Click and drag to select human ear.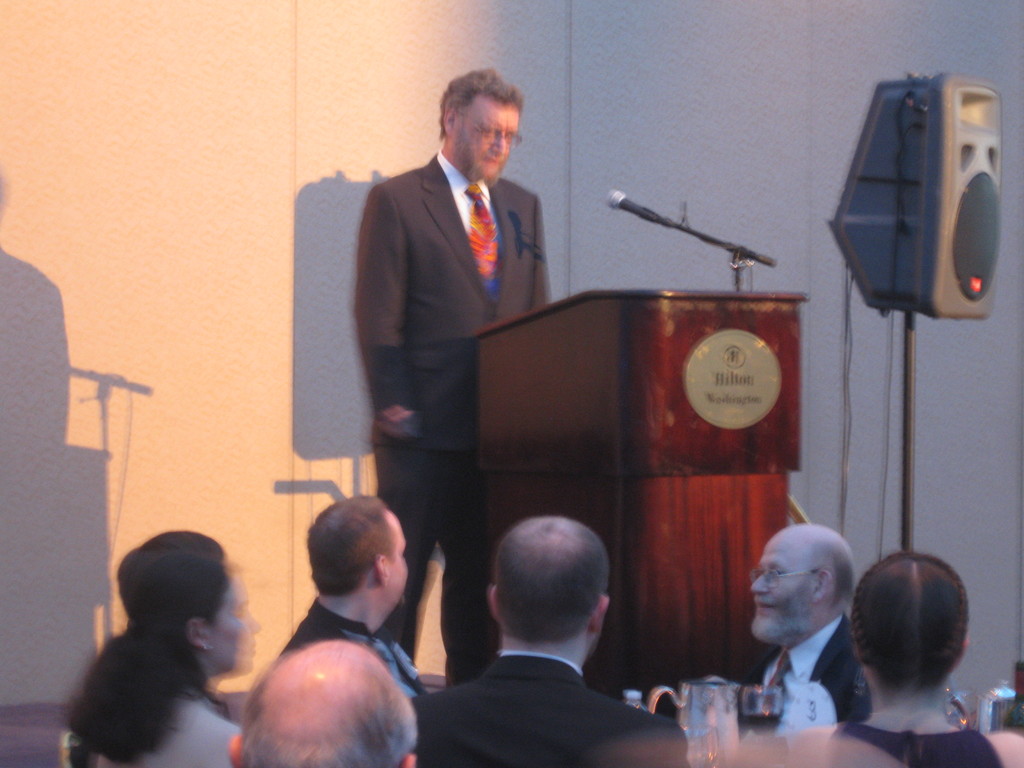
Selection: BBox(593, 596, 609, 636).
